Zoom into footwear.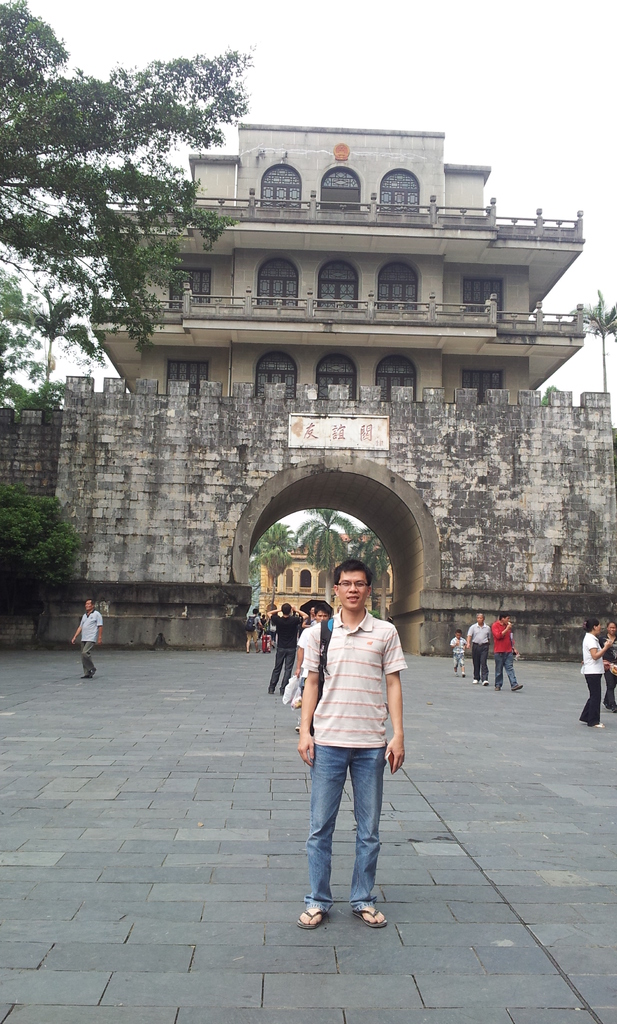
Zoom target: select_region(294, 908, 327, 928).
